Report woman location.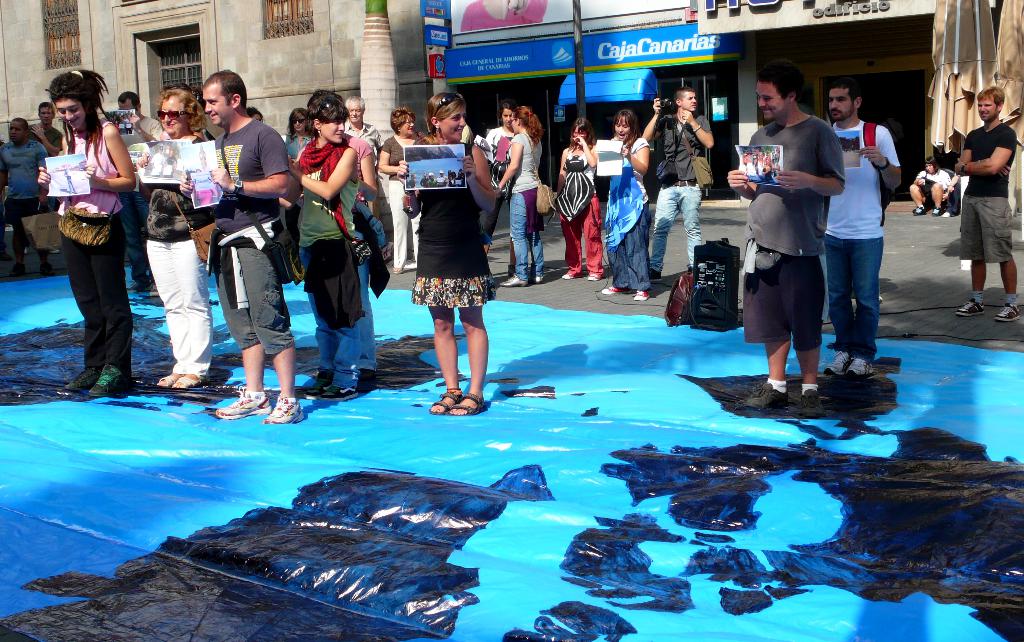
Report: 42, 58, 140, 394.
